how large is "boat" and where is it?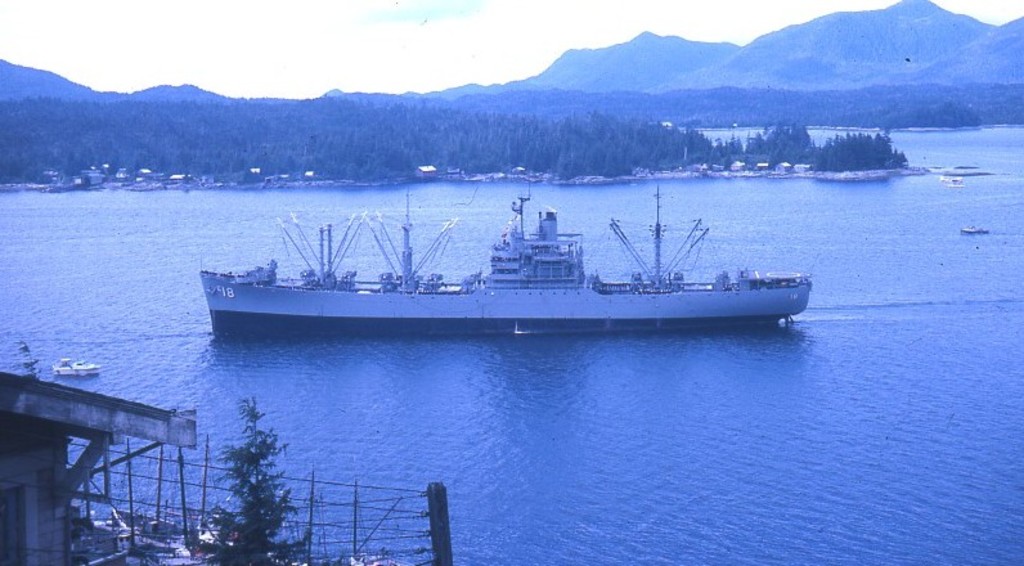
Bounding box: [x1=946, y1=174, x2=966, y2=189].
